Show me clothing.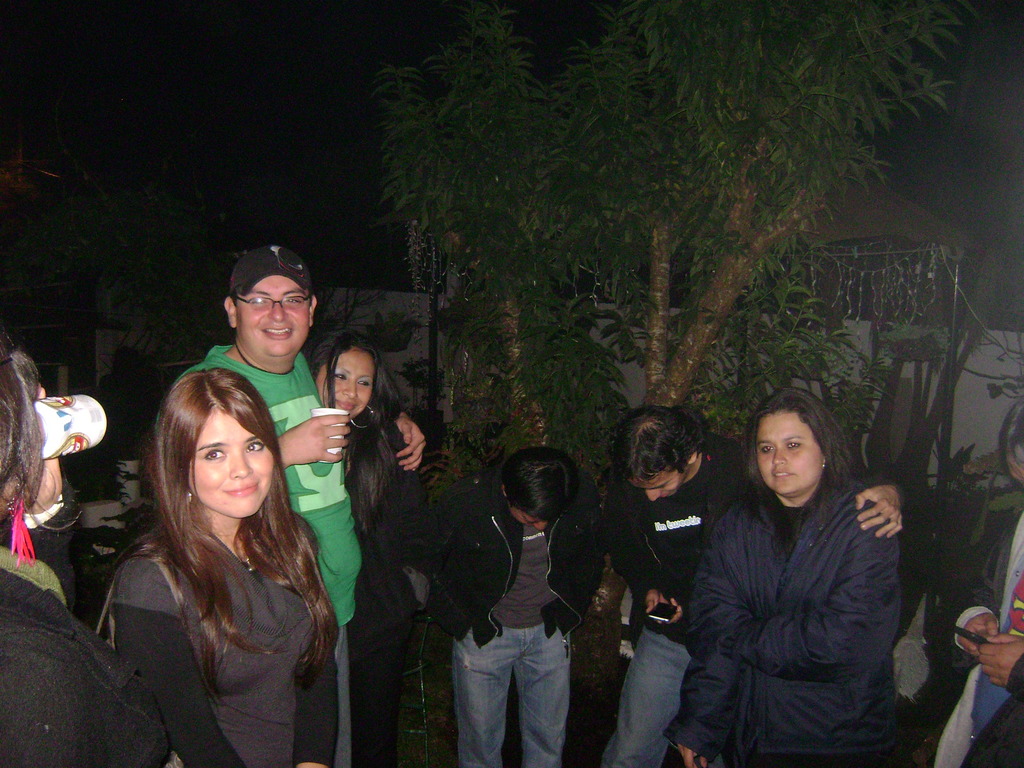
clothing is here: [177, 342, 364, 767].
